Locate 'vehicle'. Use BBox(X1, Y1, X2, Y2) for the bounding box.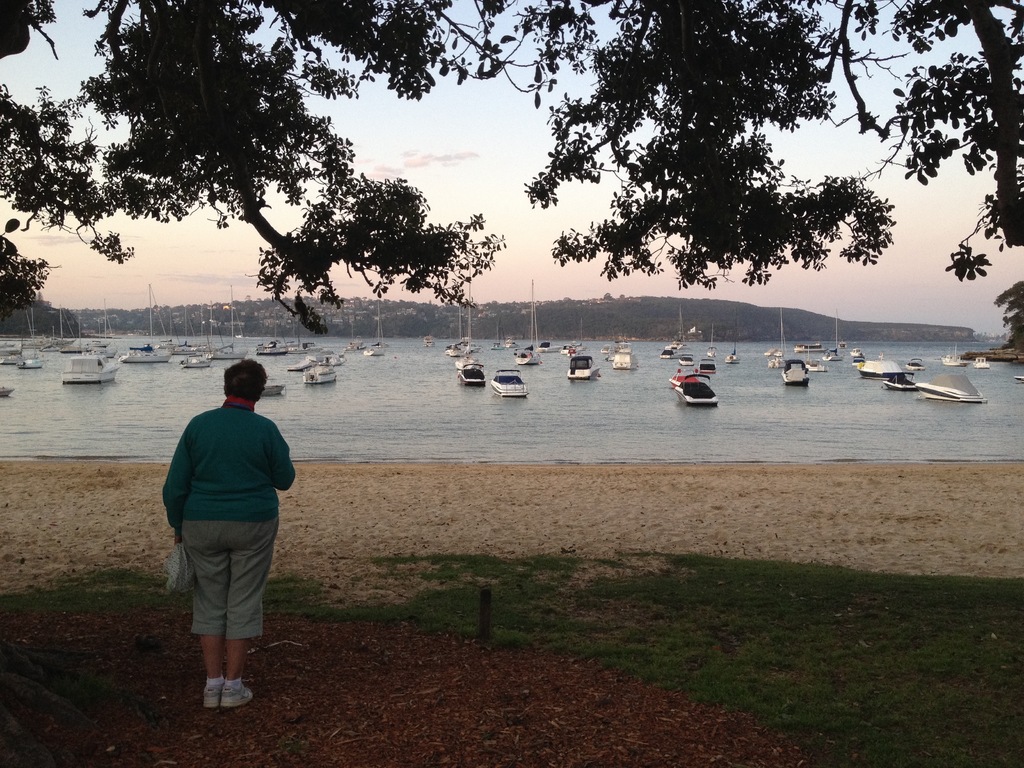
BBox(419, 332, 431, 350).
